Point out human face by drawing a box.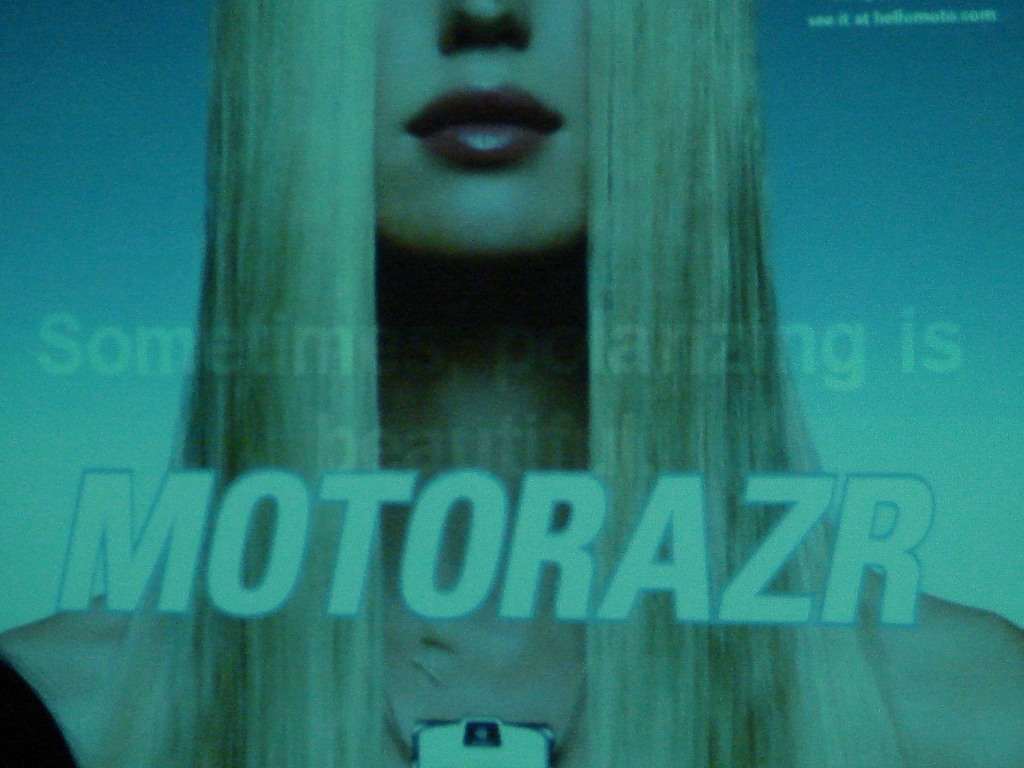
box=[372, 0, 594, 256].
